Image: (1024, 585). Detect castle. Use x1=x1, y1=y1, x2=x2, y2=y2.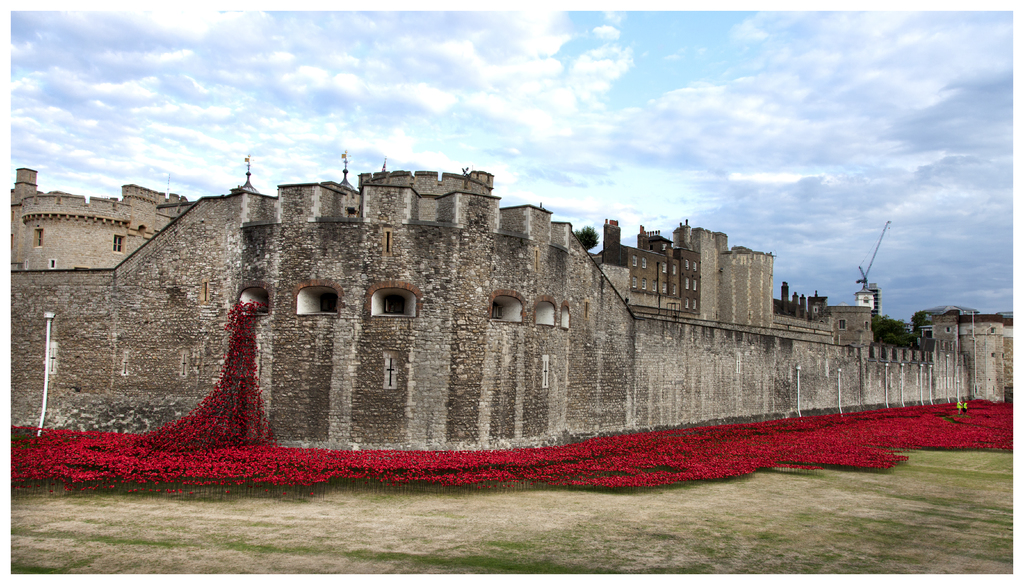
x1=10, y1=152, x2=1012, y2=454.
